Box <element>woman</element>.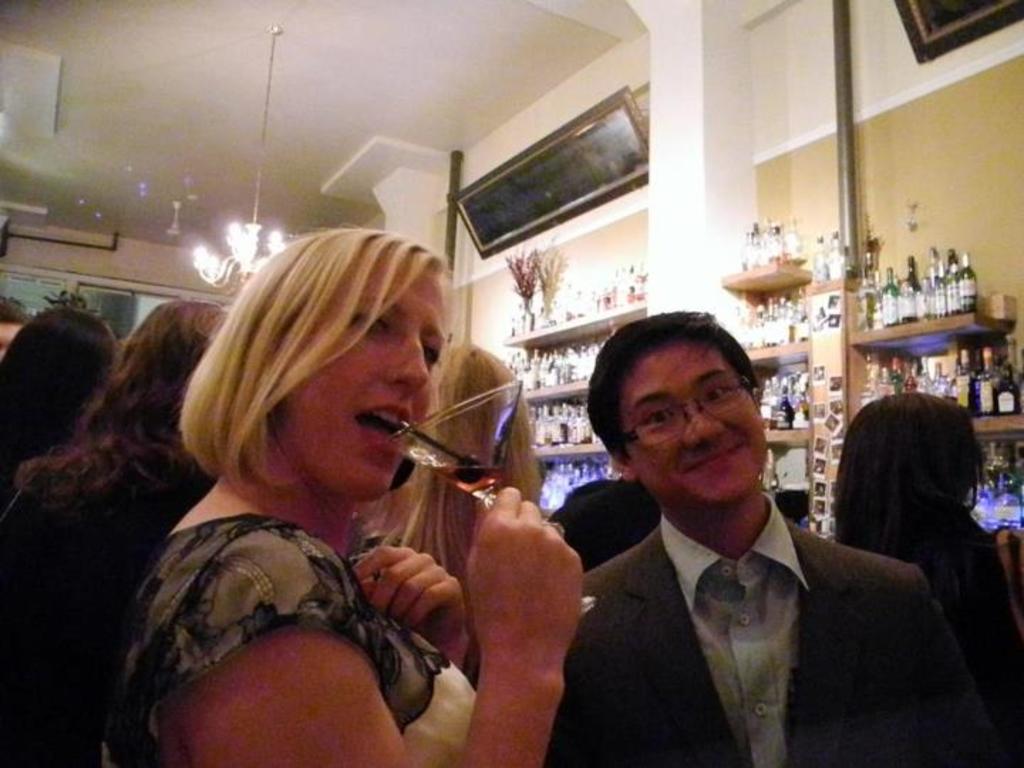
<region>108, 201, 575, 762</region>.
